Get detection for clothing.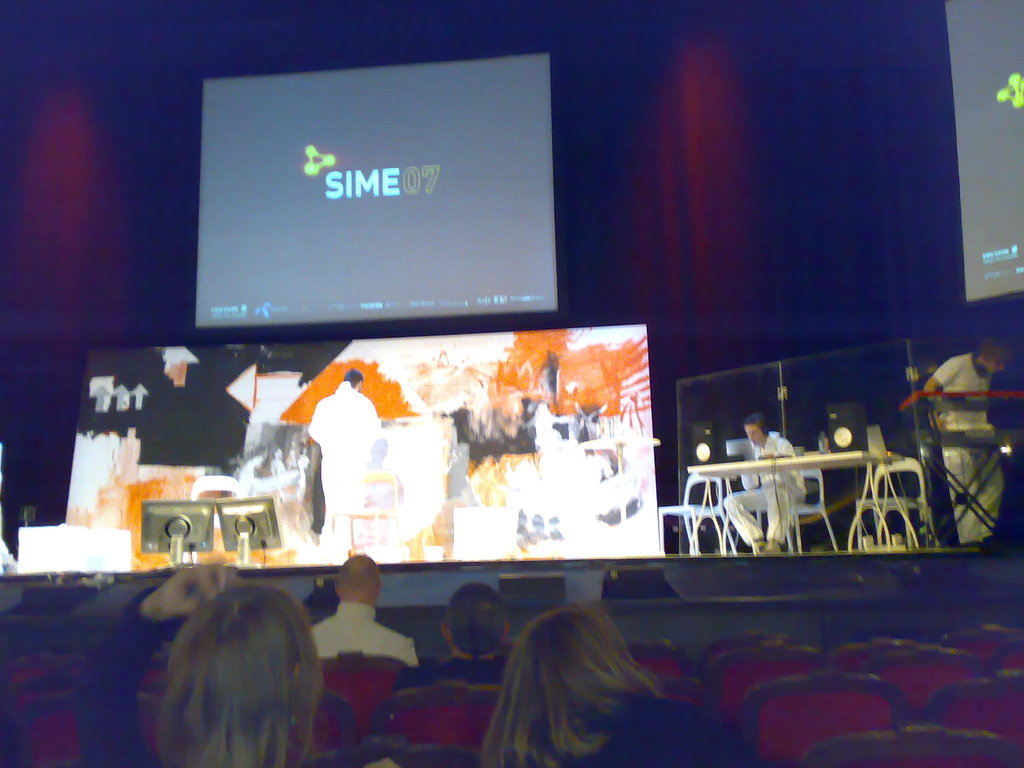
Detection: 310 598 419 668.
